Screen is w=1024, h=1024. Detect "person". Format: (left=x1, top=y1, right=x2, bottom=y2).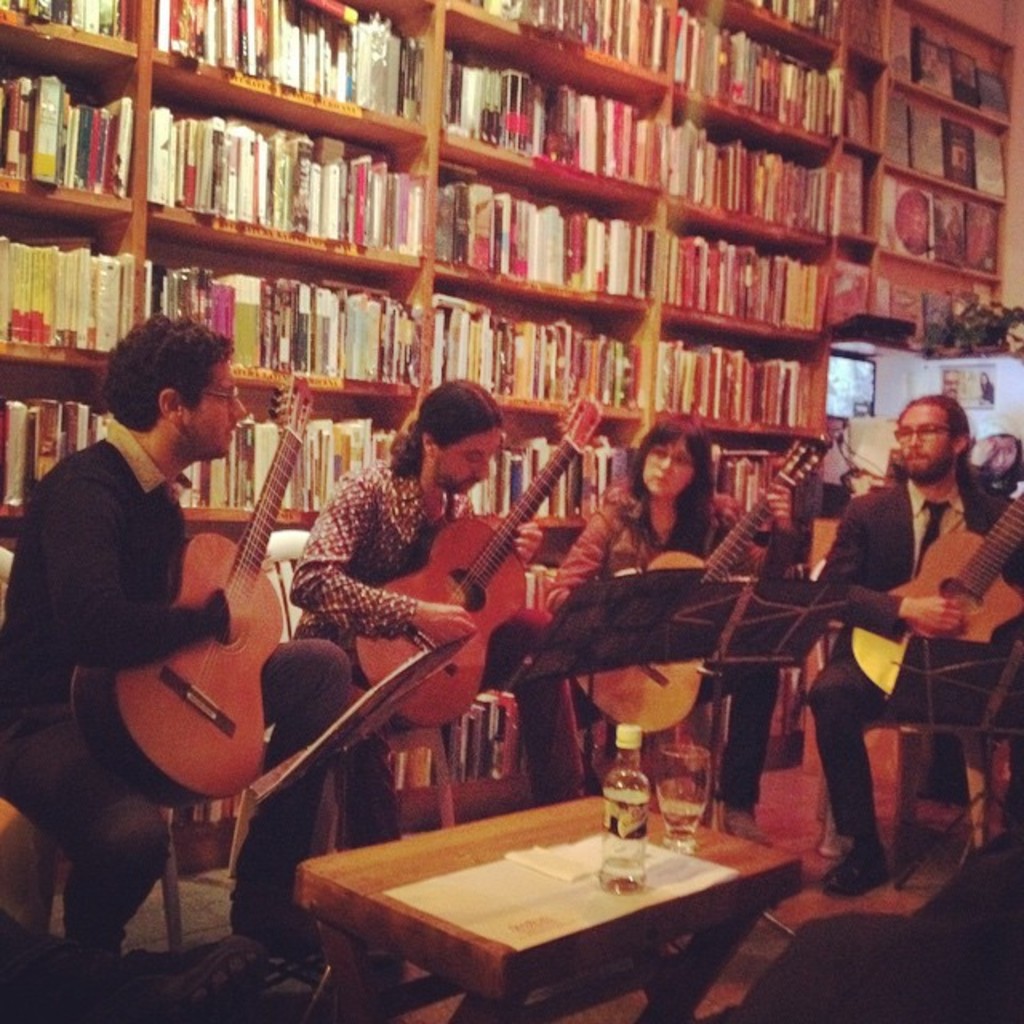
(left=797, top=392, right=998, bottom=894).
